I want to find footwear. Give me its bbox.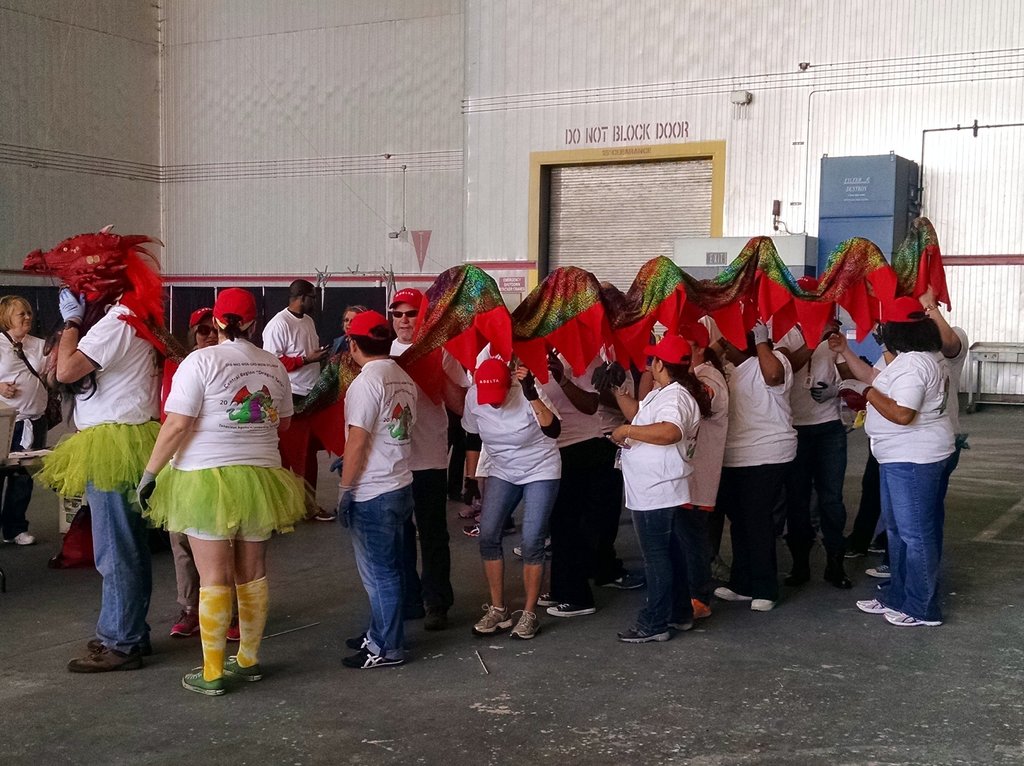
(169, 610, 202, 641).
